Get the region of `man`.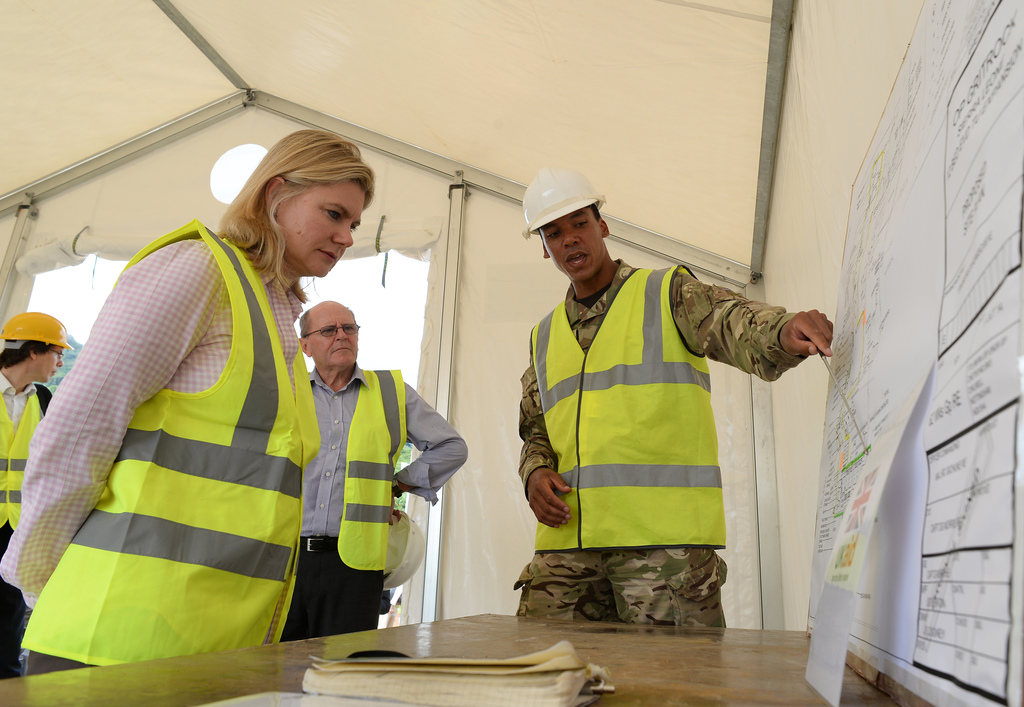
<box>277,293,475,644</box>.
